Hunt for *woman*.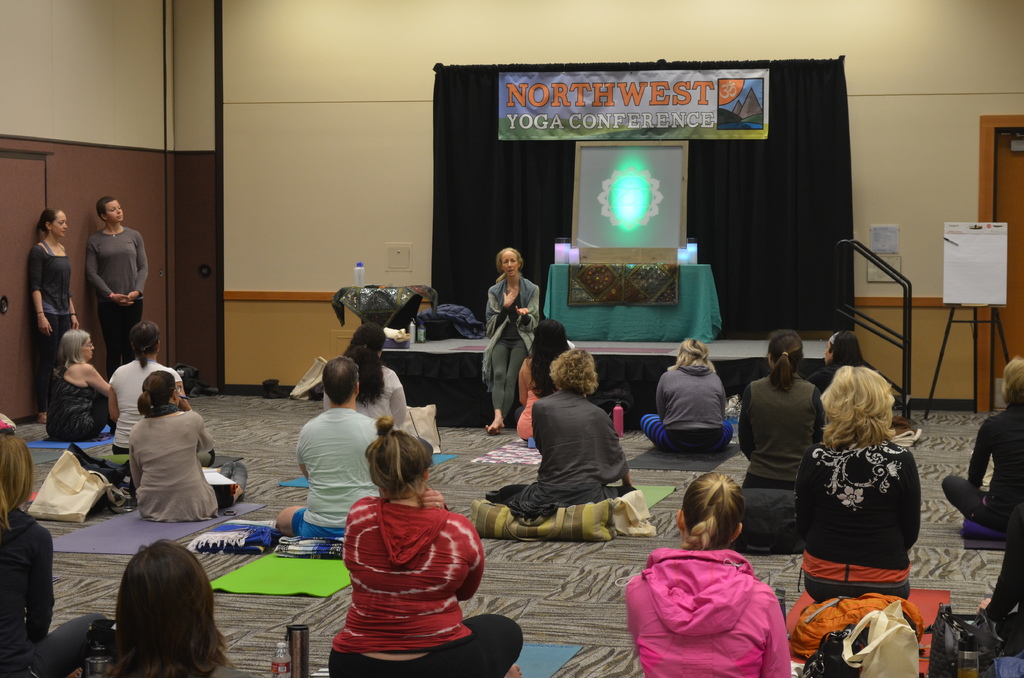
Hunted down at (left=316, top=323, right=413, bottom=448).
